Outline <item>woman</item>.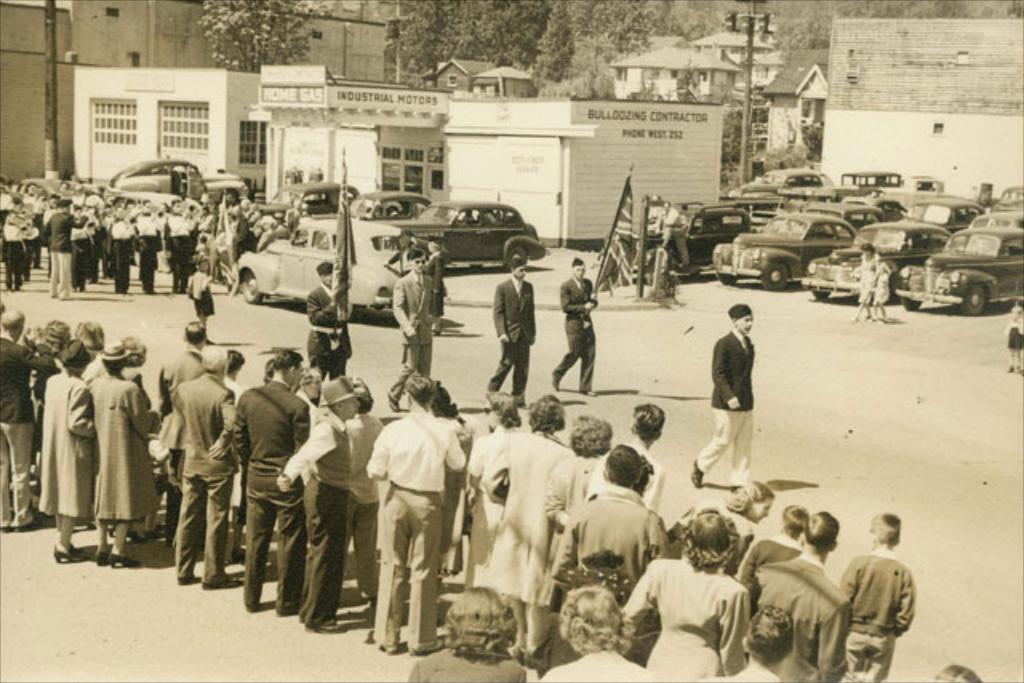
Outline: (1005,301,1022,389).
